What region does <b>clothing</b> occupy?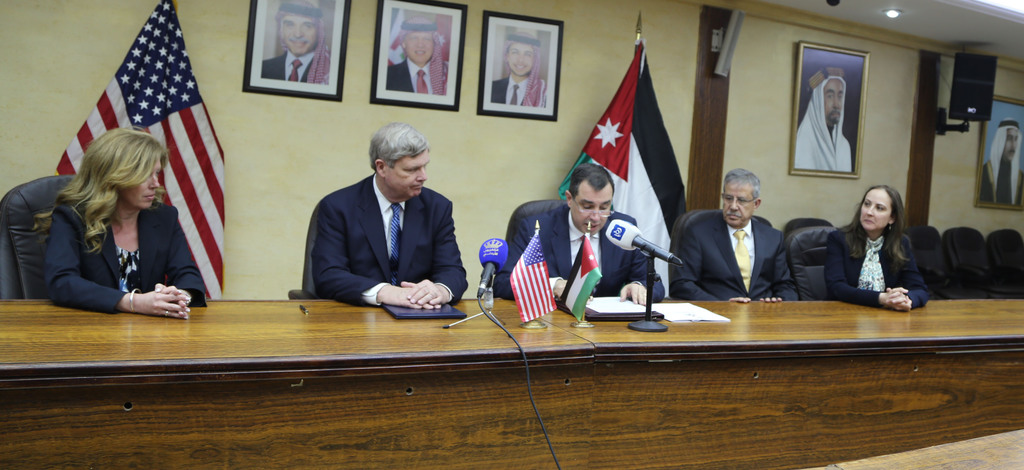
Rect(491, 206, 664, 305).
